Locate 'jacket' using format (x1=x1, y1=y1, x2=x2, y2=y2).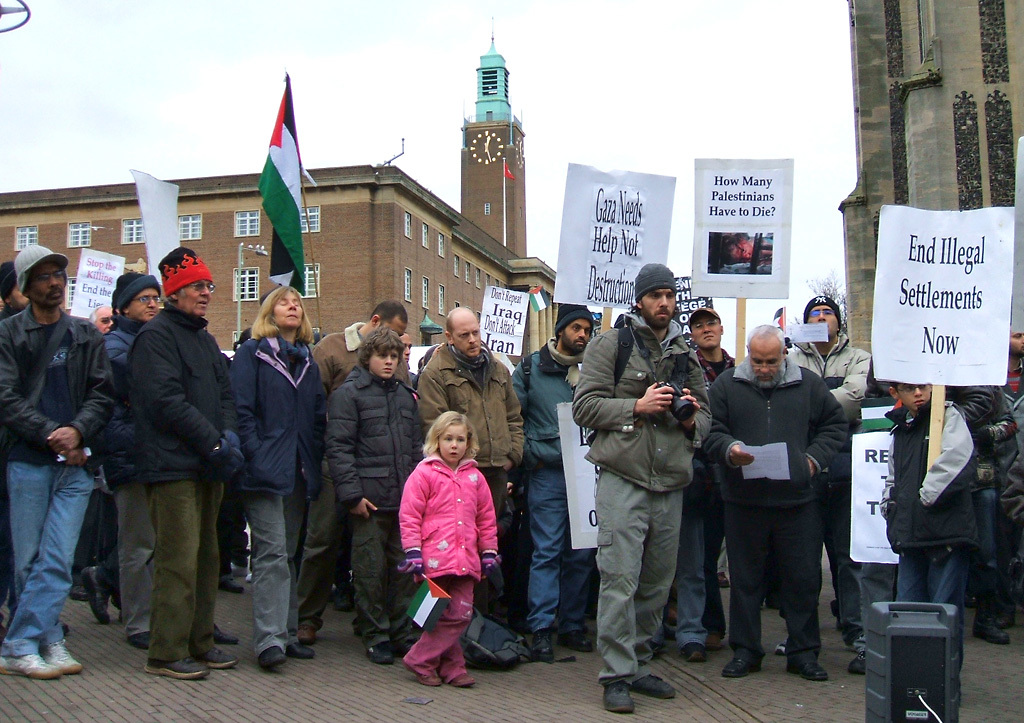
(x1=416, y1=339, x2=529, y2=474).
